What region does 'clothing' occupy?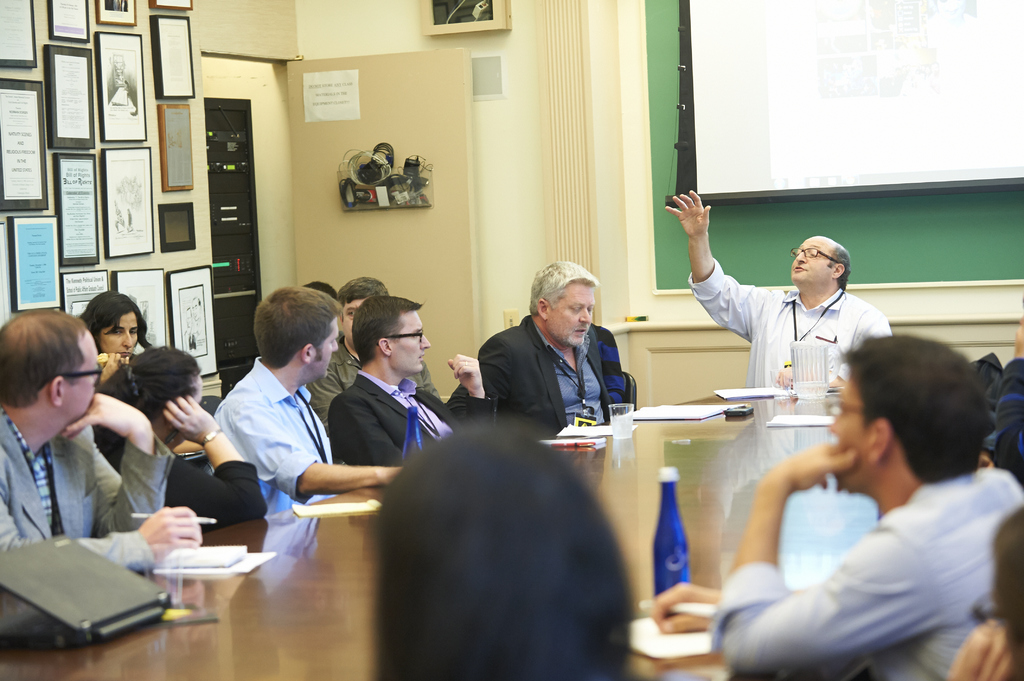
(591, 324, 624, 410).
